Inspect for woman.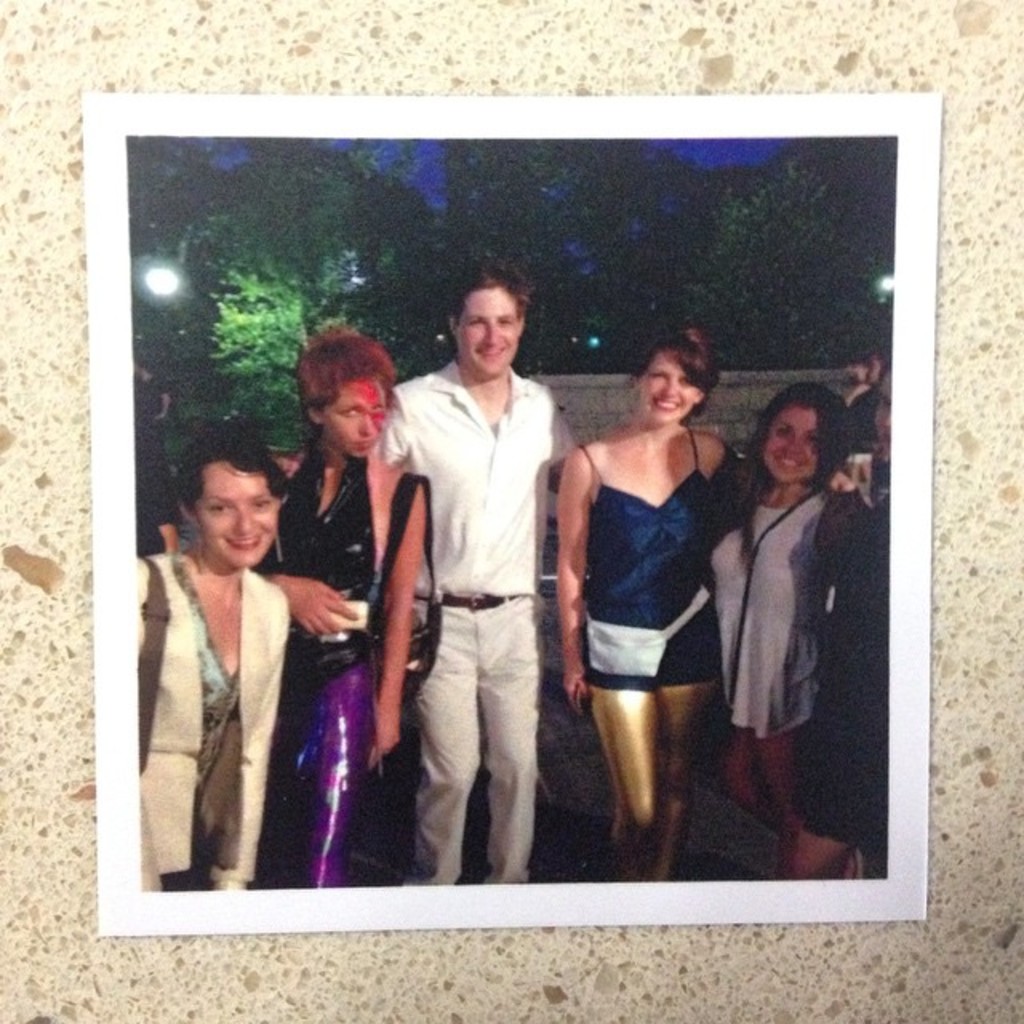
Inspection: box=[552, 309, 770, 846].
